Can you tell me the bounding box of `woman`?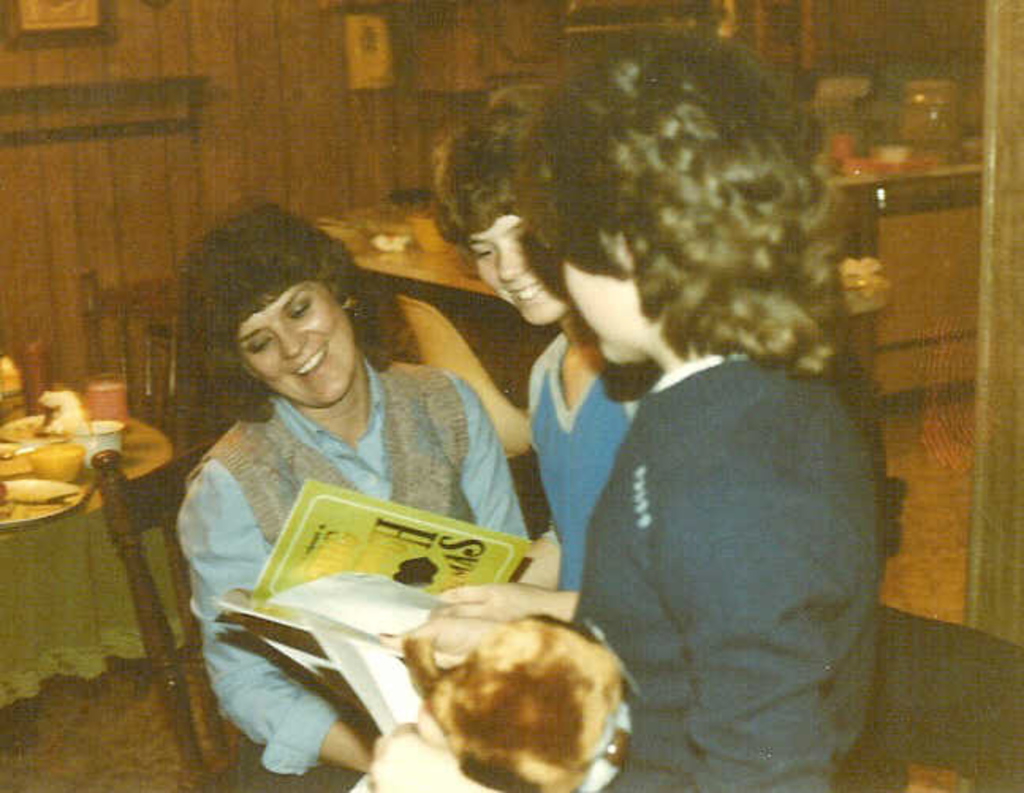
bbox=(187, 196, 521, 791).
